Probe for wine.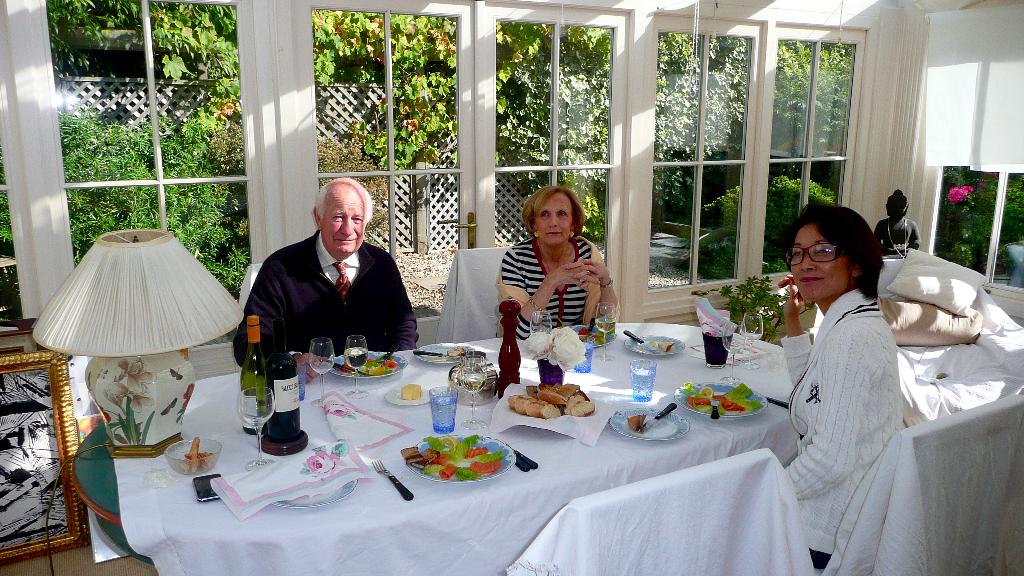
Probe result: x1=595 y1=317 x2=617 y2=332.
